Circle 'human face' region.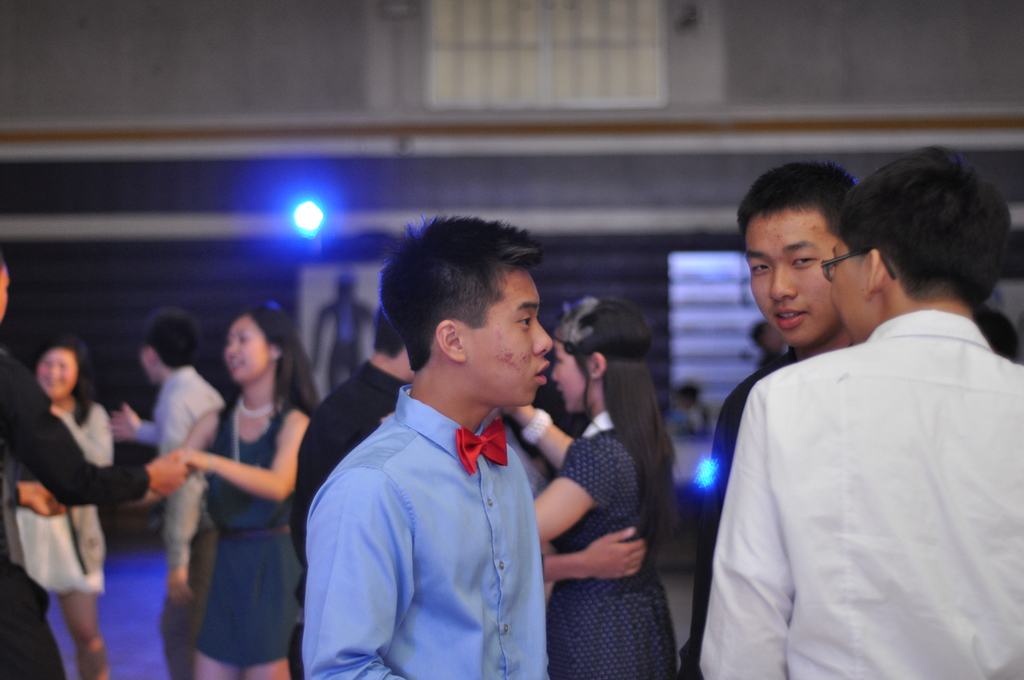
Region: box(225, 318, 269, 383).
